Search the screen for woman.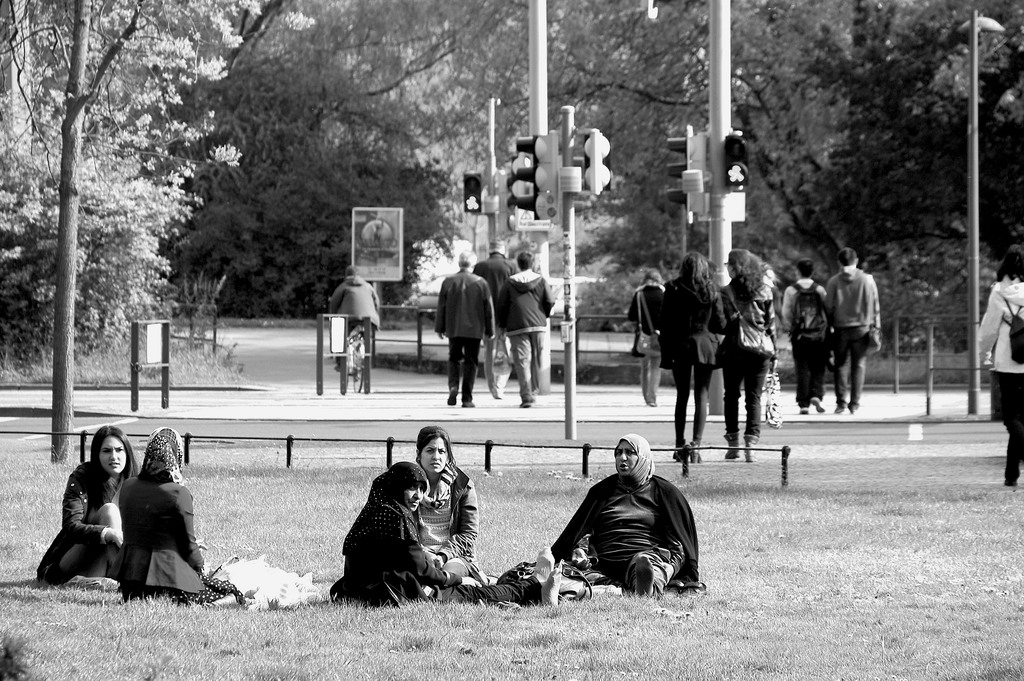
Found at 975:239:1023:487.
